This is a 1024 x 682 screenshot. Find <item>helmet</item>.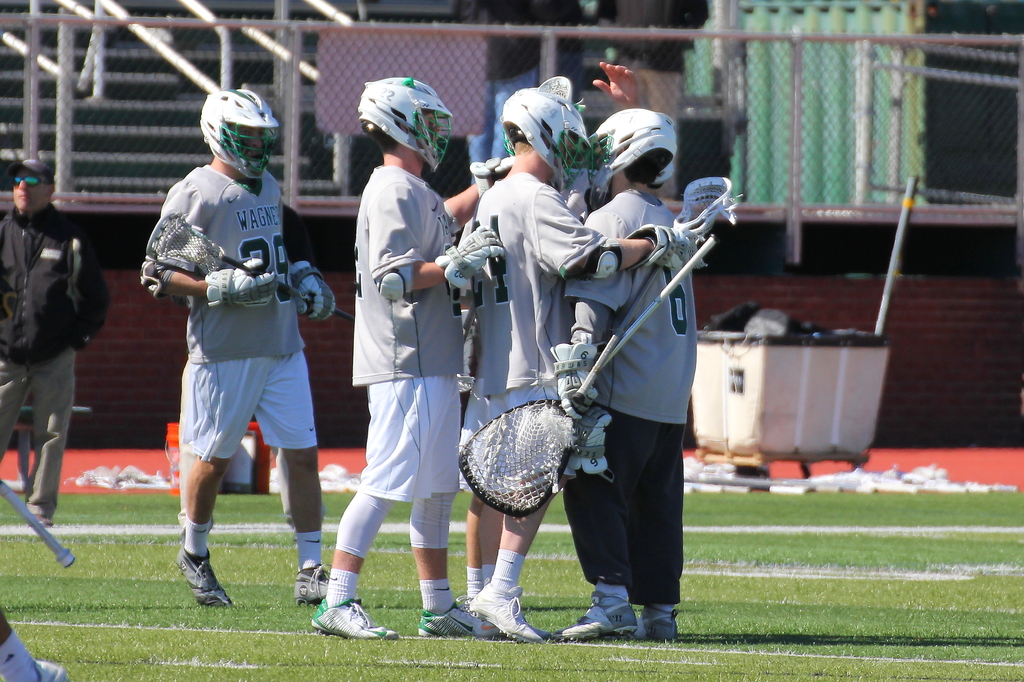
Bounding box: bbox=[496, 77, 589, 202].
